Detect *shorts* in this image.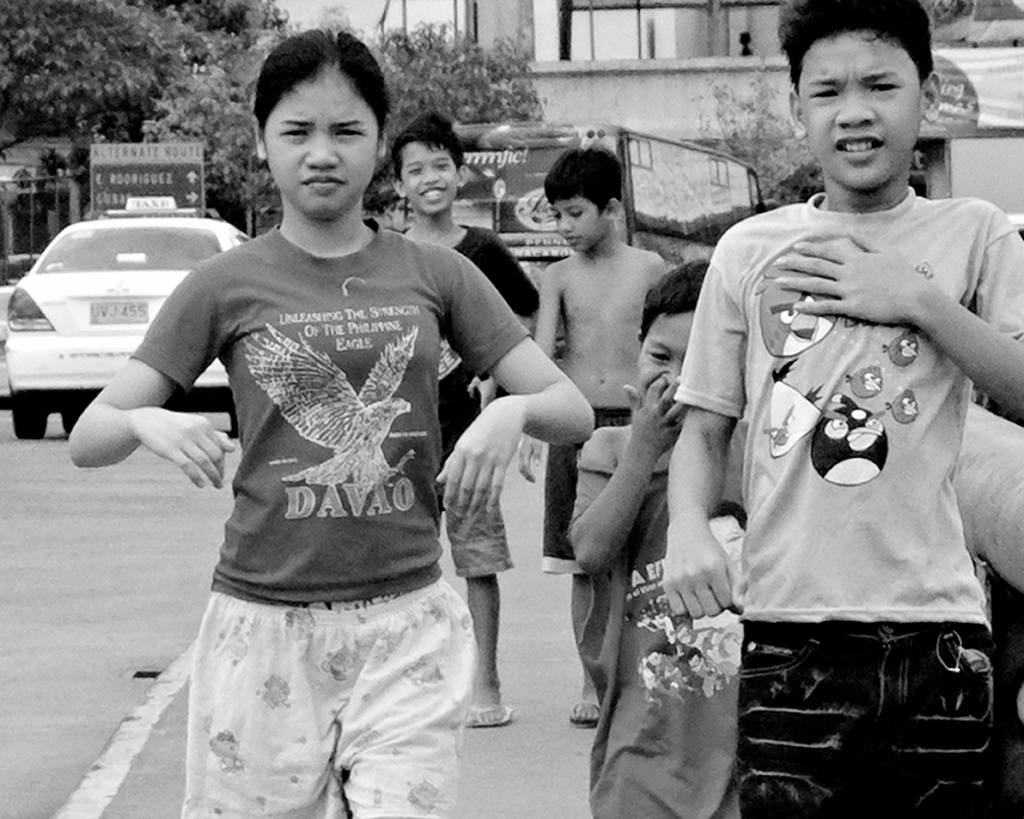
Detection: bbox=[732, 614, 997, 816].
